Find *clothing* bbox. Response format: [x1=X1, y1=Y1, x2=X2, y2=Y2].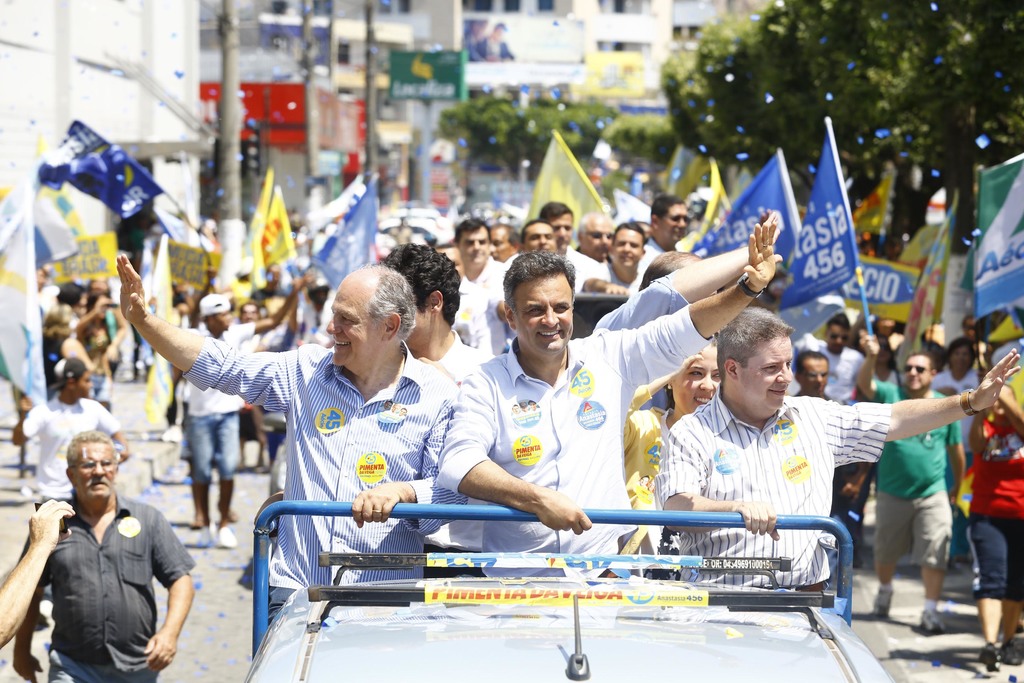
[x1=975, y1=414, x2=1023, y2=516].
